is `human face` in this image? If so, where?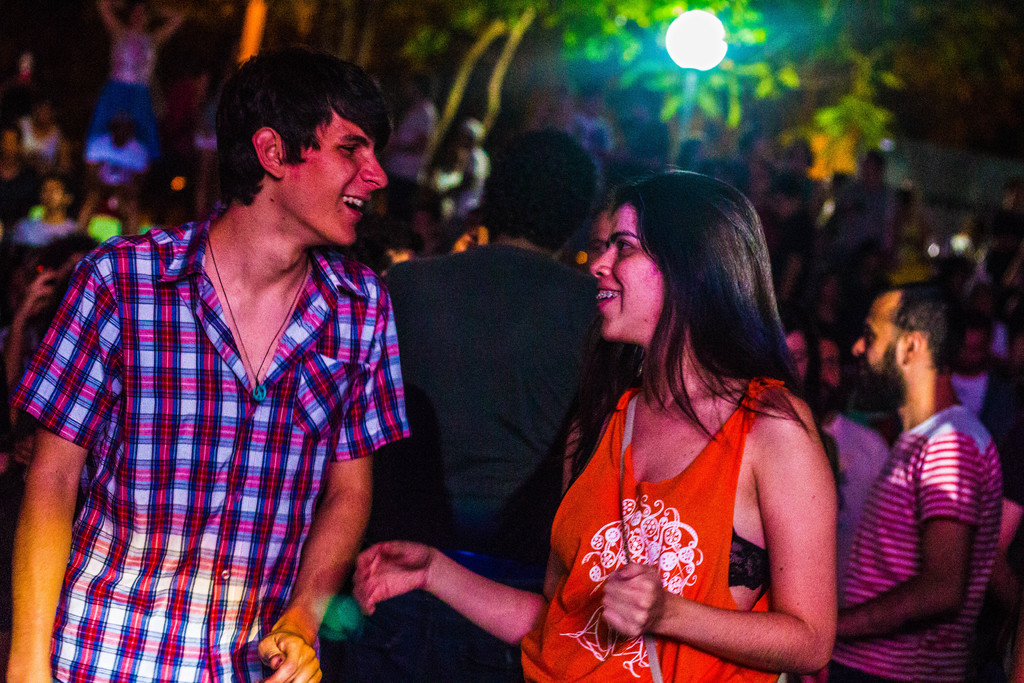
Yes, at box(386, 249, 411, 265).
